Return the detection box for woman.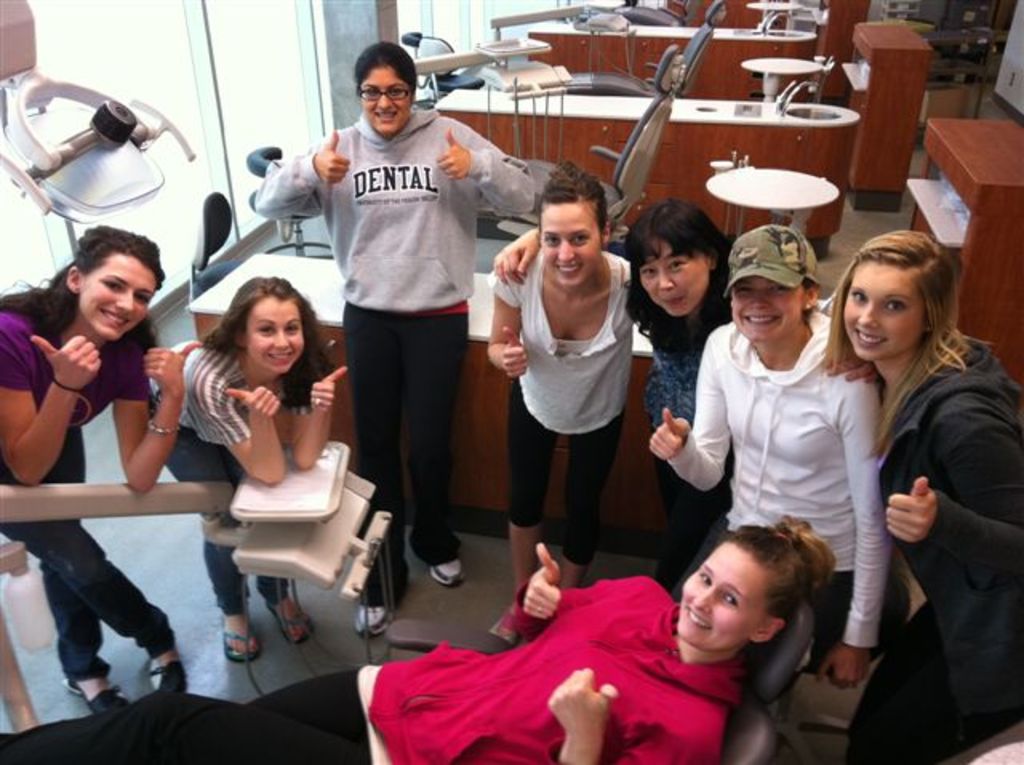
(494, 194, 888, 607).
